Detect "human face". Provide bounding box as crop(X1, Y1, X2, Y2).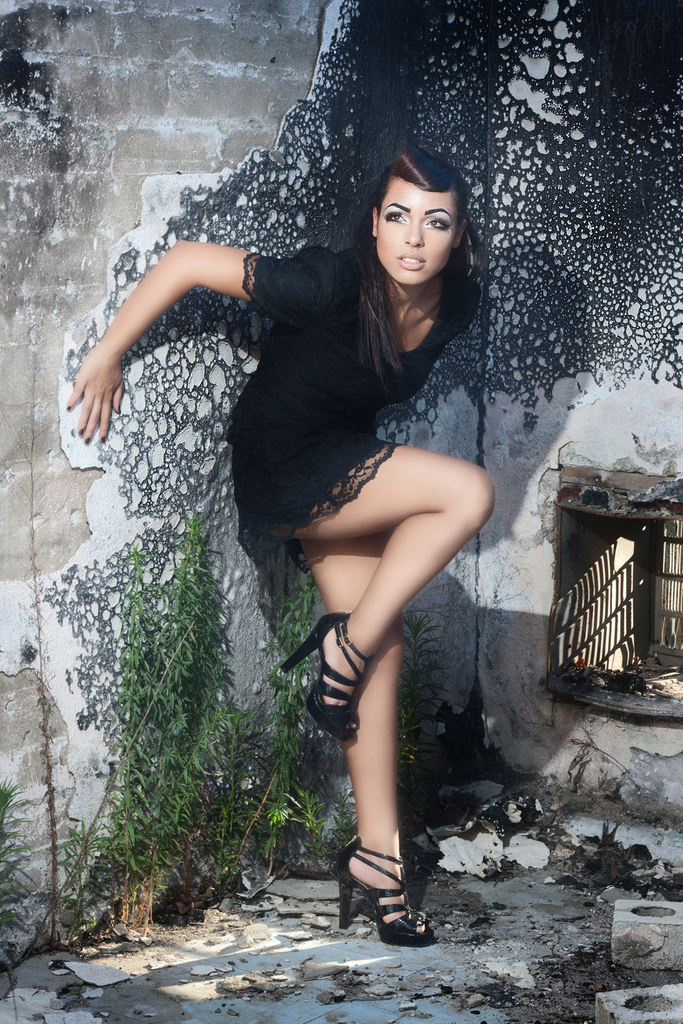
crop(378, 184, 456, 282).
